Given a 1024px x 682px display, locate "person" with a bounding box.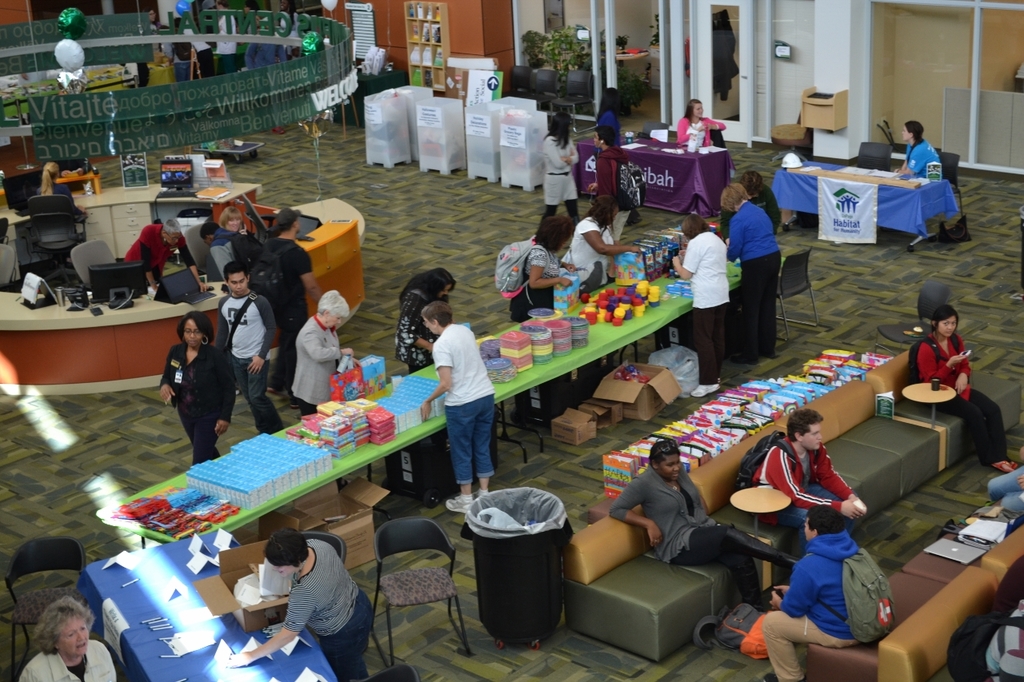
Located: left=563, top=188, right=645, bottom=286.
